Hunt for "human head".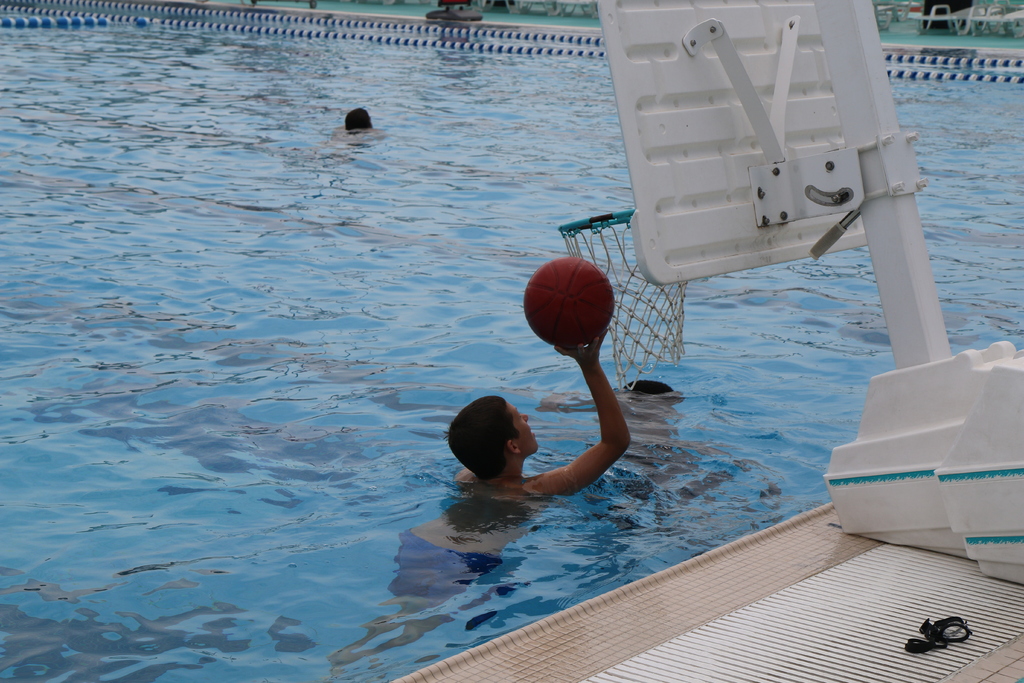
Hunted down at 621,383,680,420.
